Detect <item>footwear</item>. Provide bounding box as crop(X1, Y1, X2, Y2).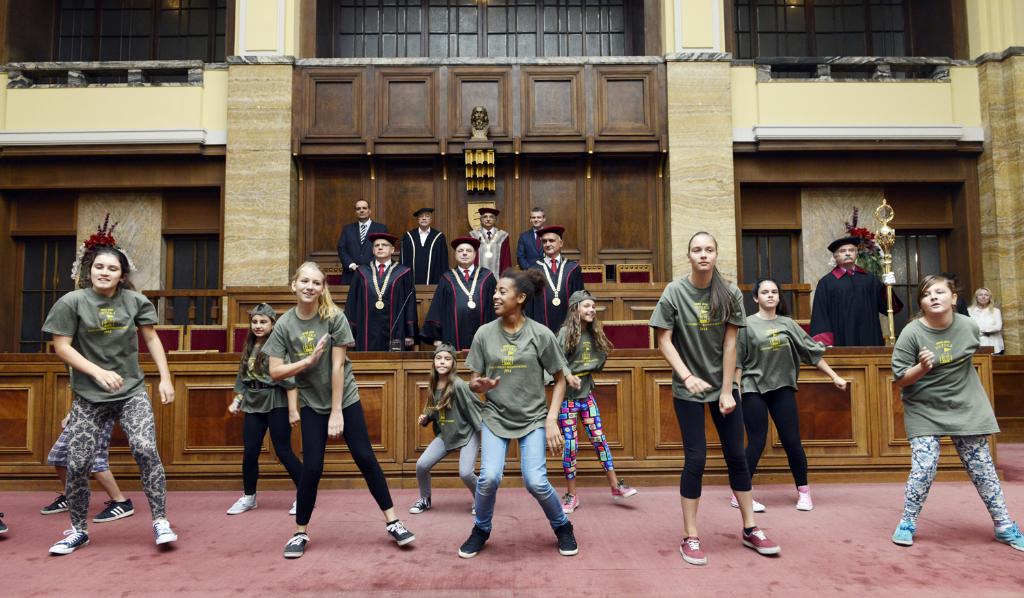
crop(559, 496, 582, 513).
